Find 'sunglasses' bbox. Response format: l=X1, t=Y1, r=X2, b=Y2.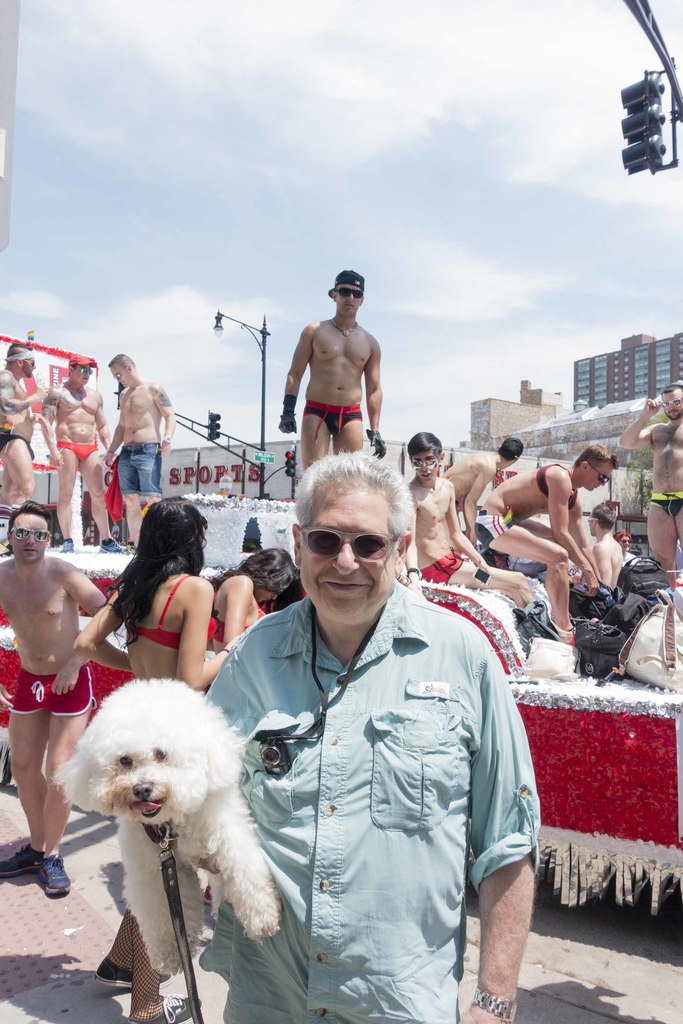
l=76, t=365, r=93, b=375.
